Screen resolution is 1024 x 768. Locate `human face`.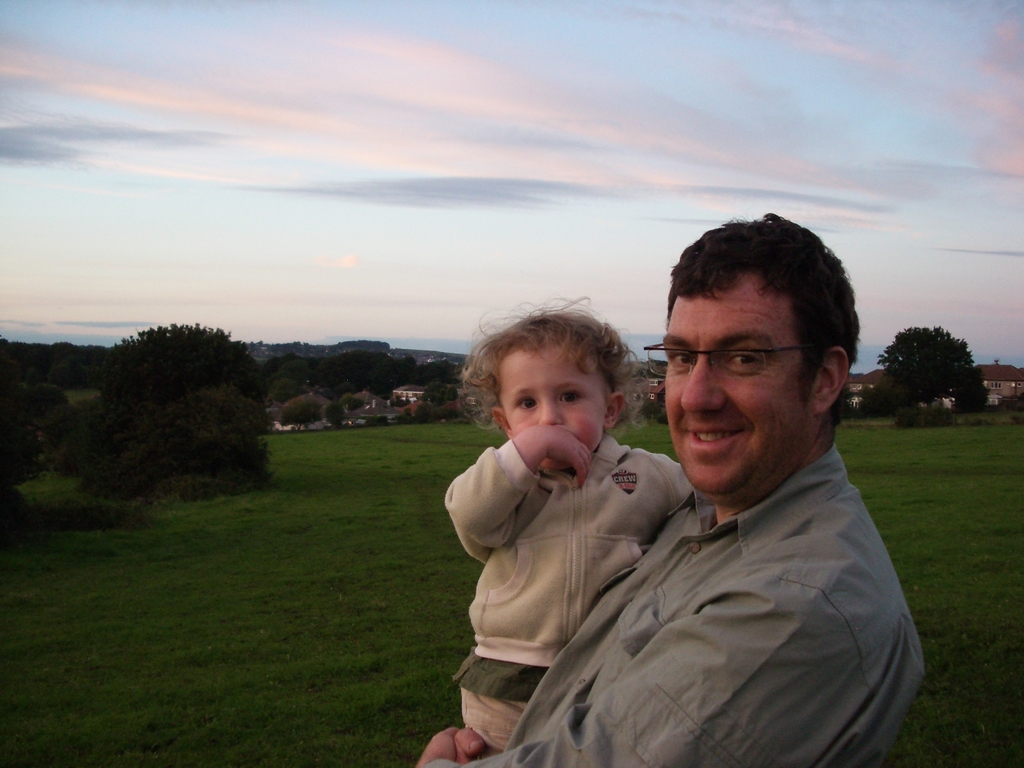
bbox=[496, 351, 604, 477].
